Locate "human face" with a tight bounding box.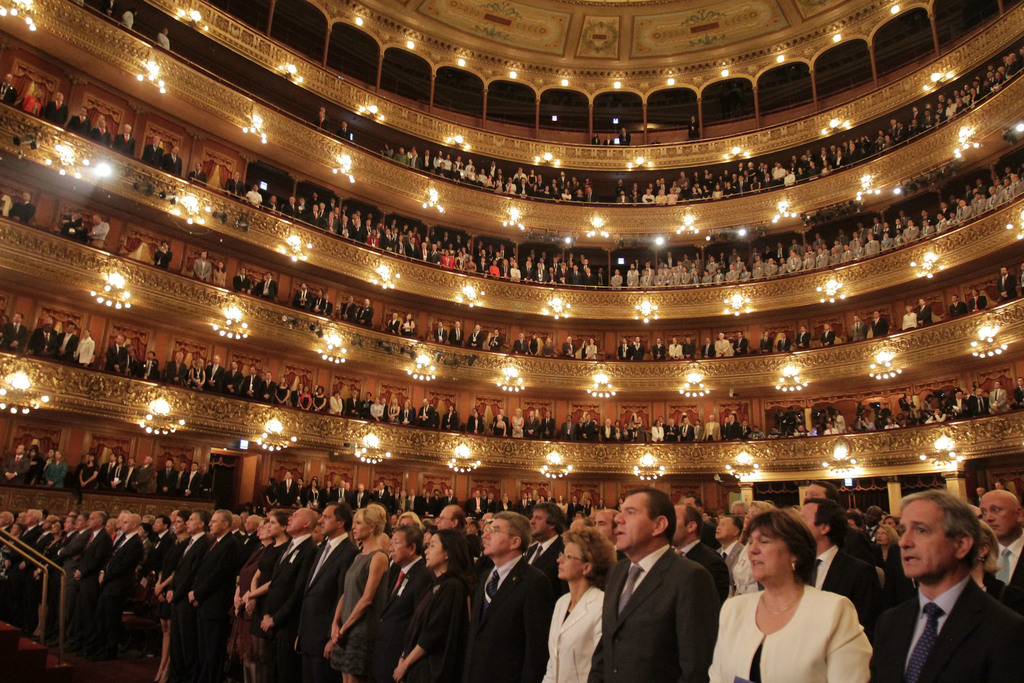
pyautogui.locateOnScreen(180, 462, 184, 470).
